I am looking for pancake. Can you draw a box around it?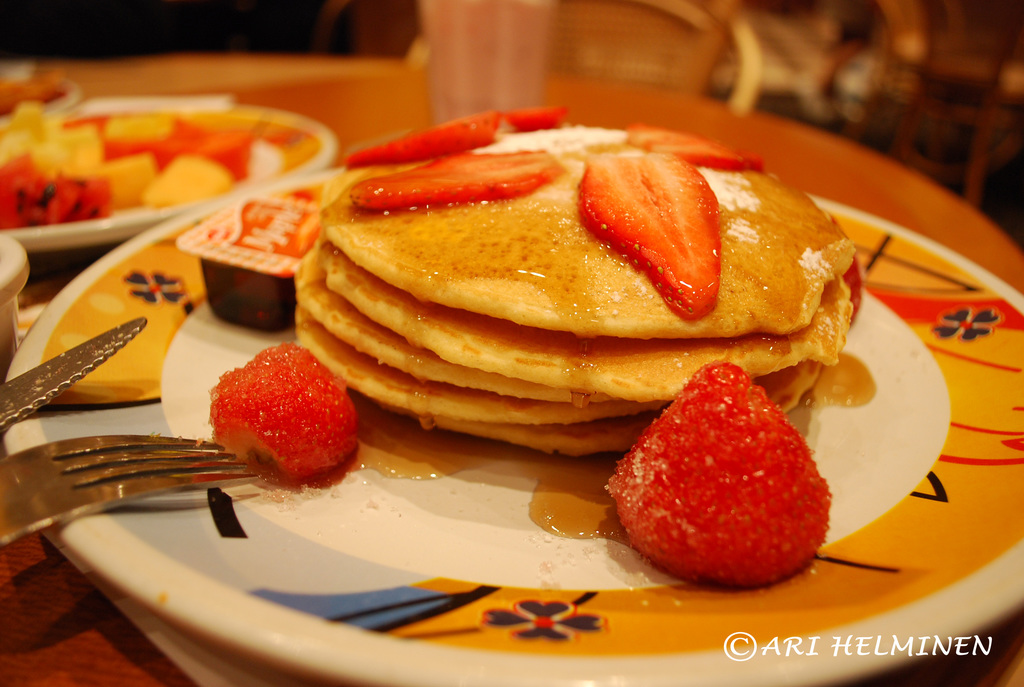
Sure, the bounding box is 324 122 852 335.
